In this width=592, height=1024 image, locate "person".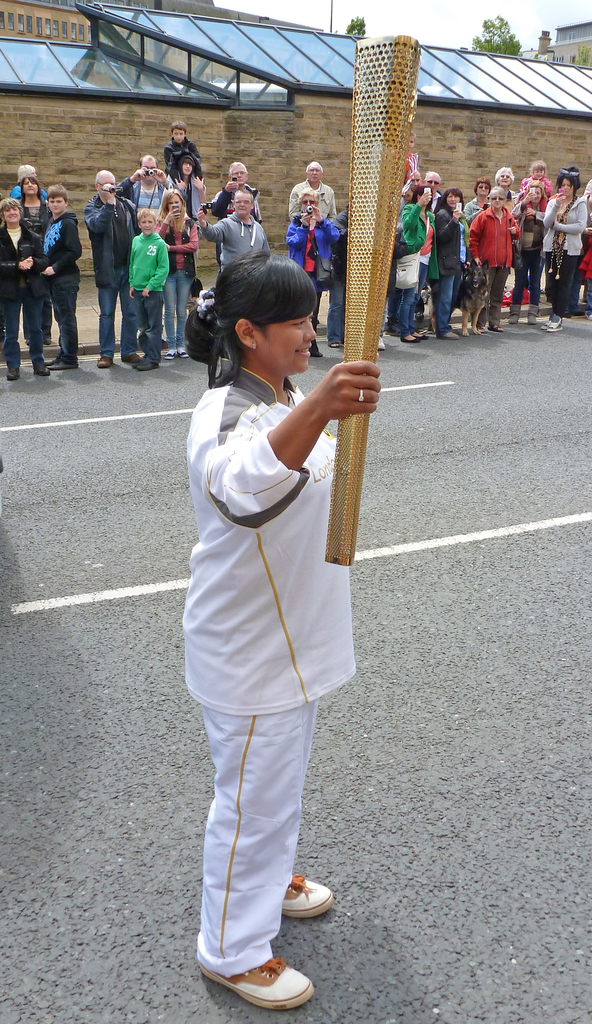
Bounding box: region(284, 190, 341, 355).
